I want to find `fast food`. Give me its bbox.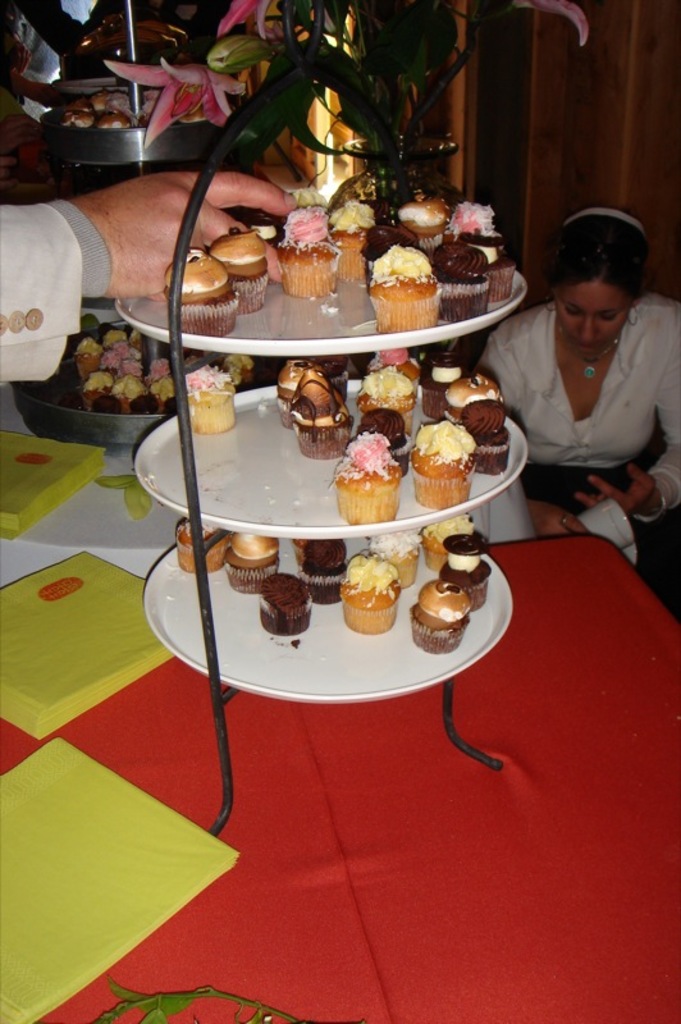
bbox(274, 210, 348, 305).
